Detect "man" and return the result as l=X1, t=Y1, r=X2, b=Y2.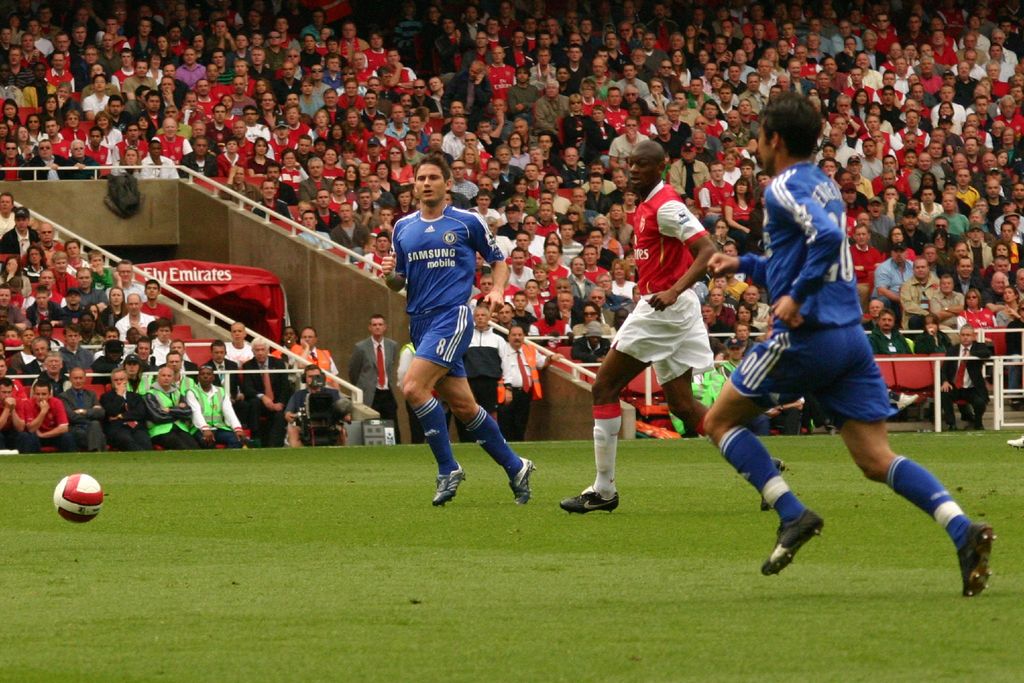
l=442, t=113, r=486, b=158.
